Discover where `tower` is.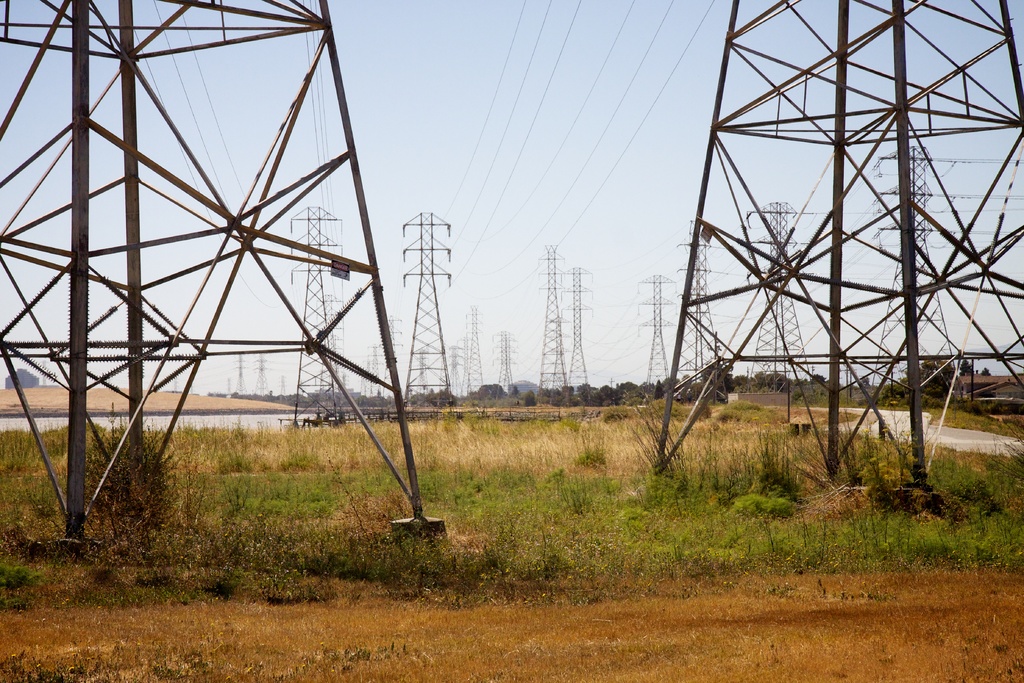
Discovered at [650, 0, 1022, 515].
